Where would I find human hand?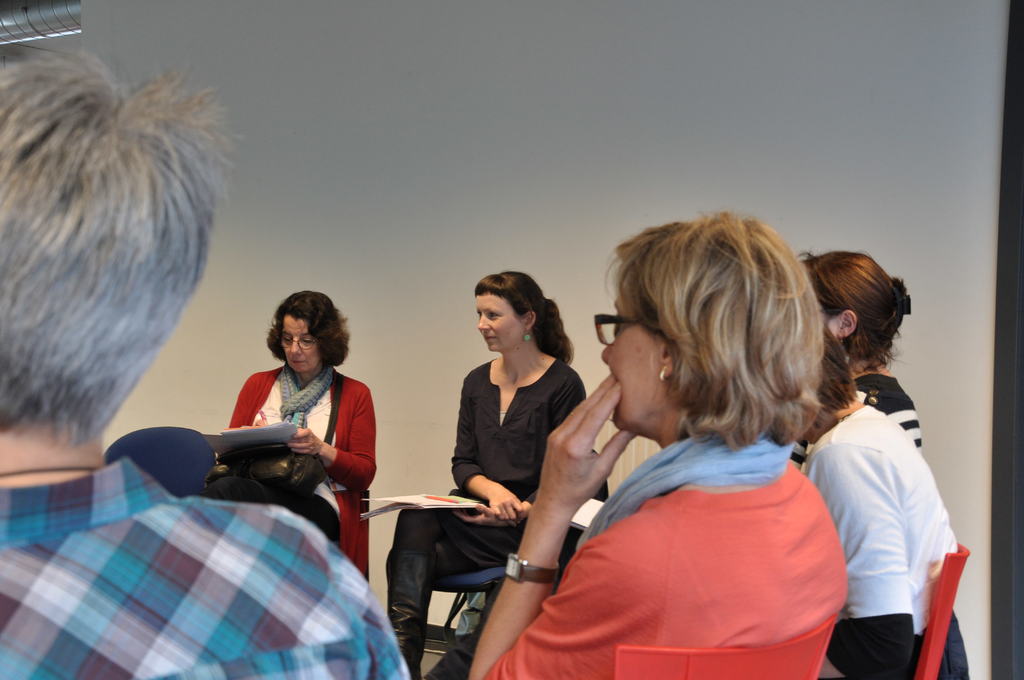
At box(450, 502, 500, 526).
